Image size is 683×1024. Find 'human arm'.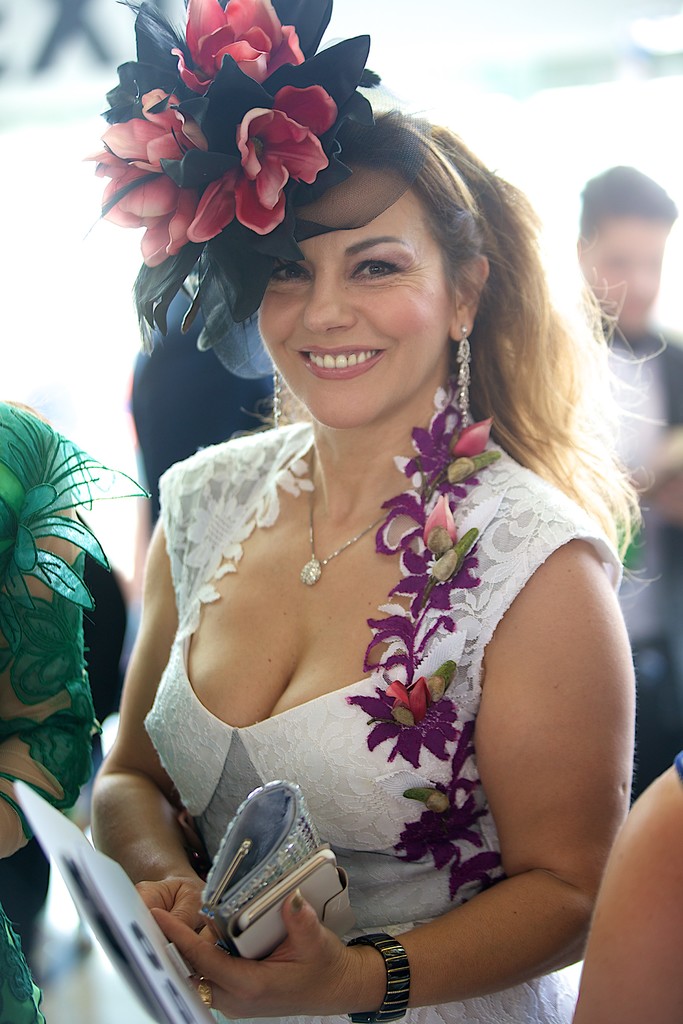
locate(447, 402, 645, 997).
